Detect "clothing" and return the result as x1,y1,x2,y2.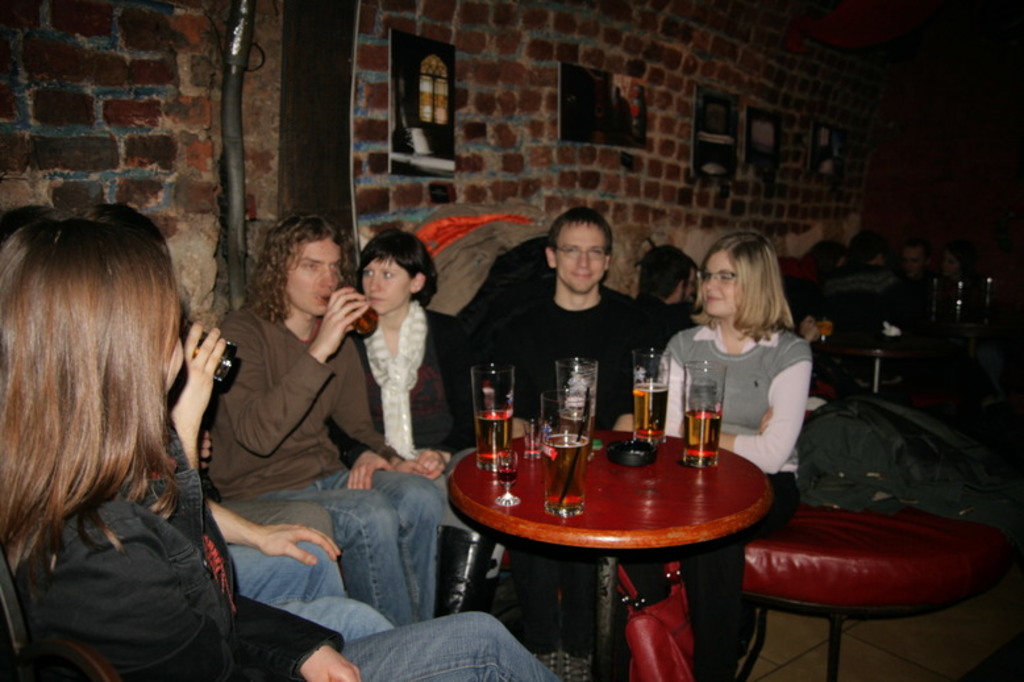
217,513,405,644.
